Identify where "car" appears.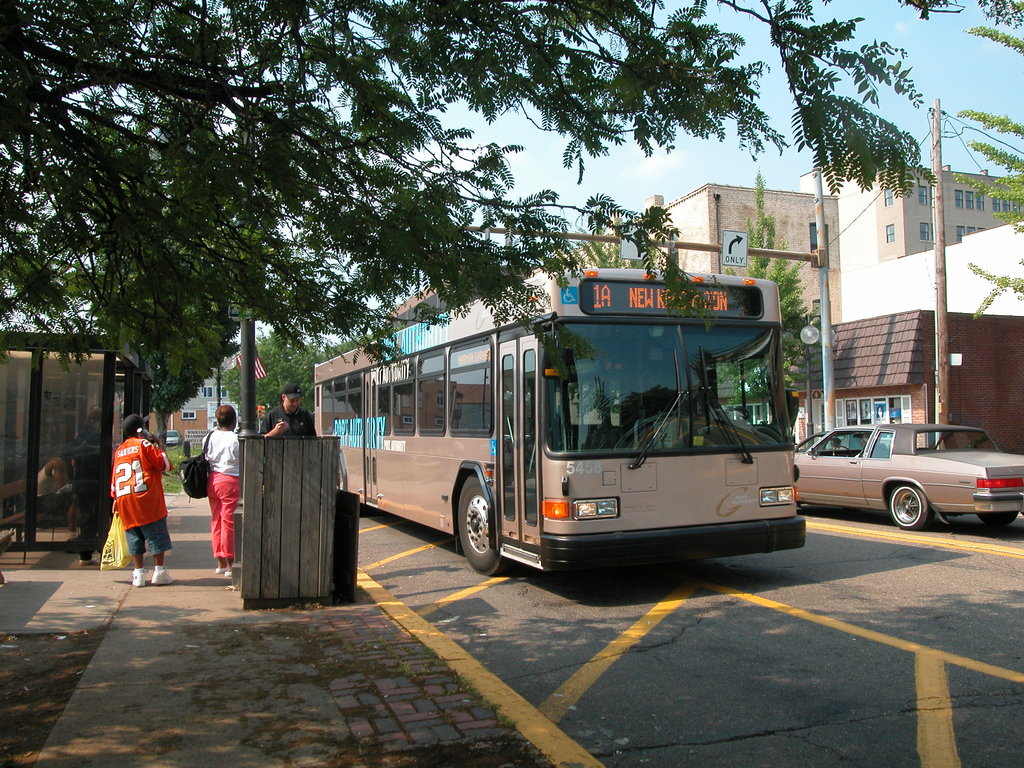
Appears at [left=794, top=429, right=887, bottom=451].
